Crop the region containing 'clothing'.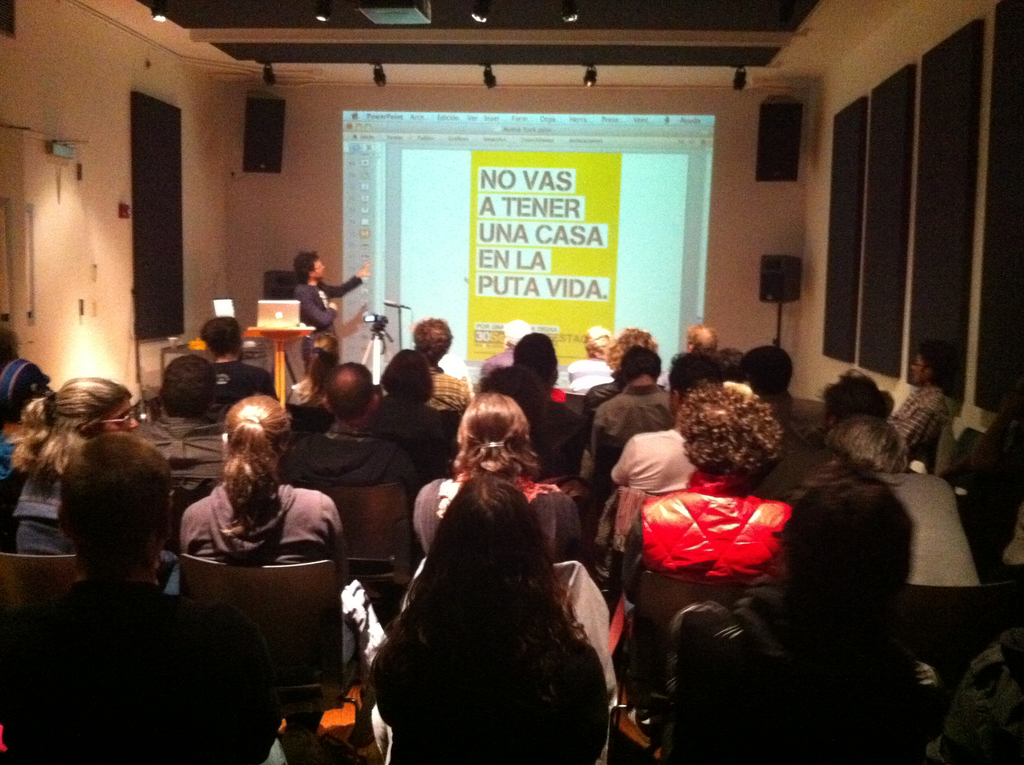
Crop region: BBox(423, 363, 472, 415).
